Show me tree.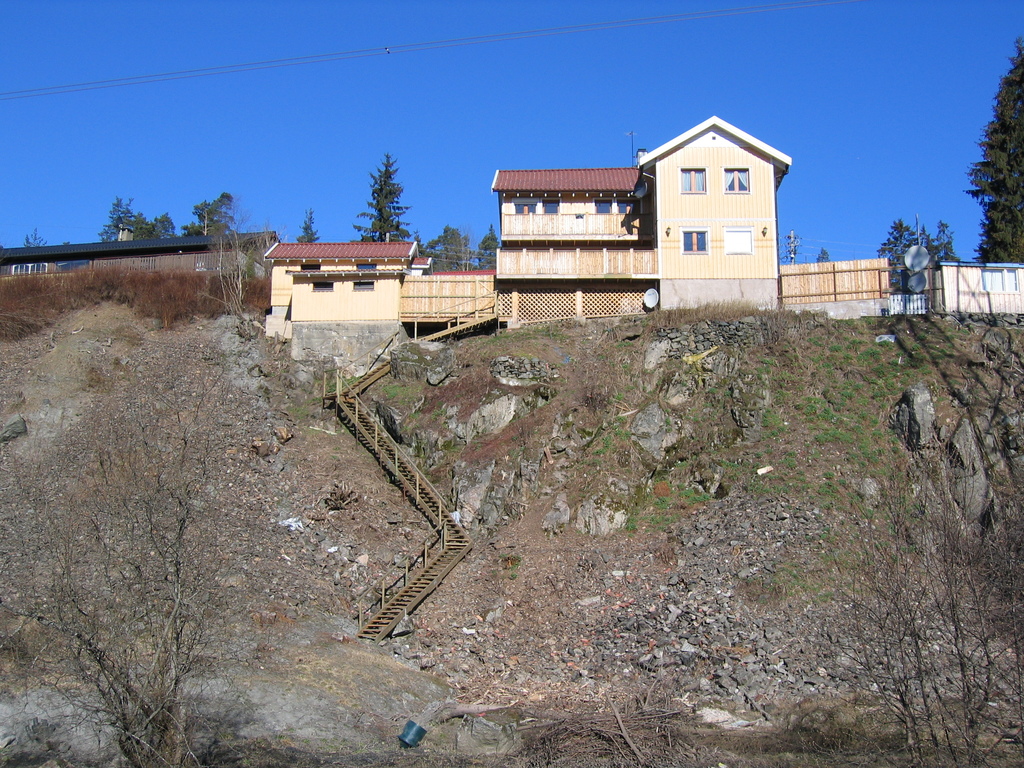
tree is here: locate(100, 190, 182, 244).
